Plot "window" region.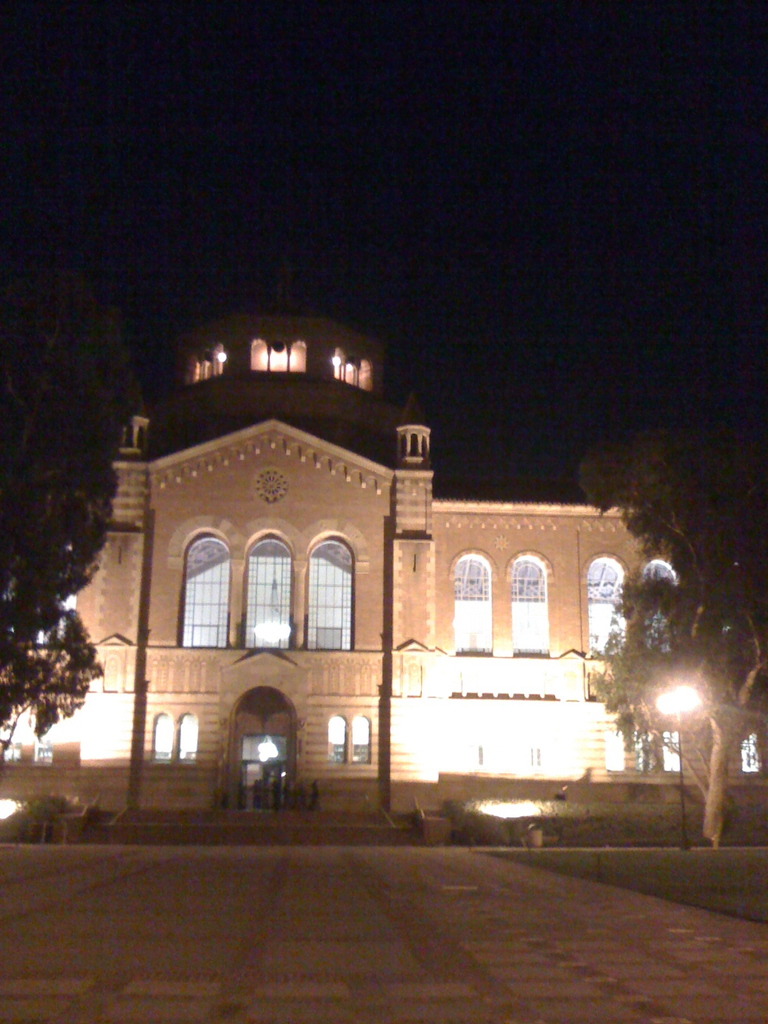
Plotted at rect(345, 714, 371, 764).
